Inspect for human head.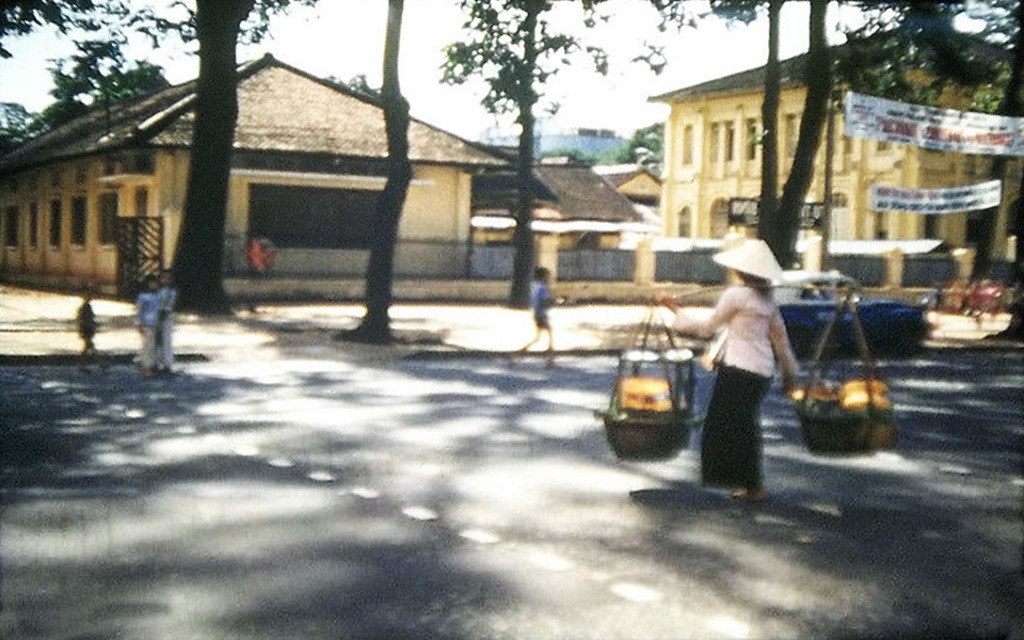
Inspection: (x1=723, y1=251, x2=777, y2=284).
